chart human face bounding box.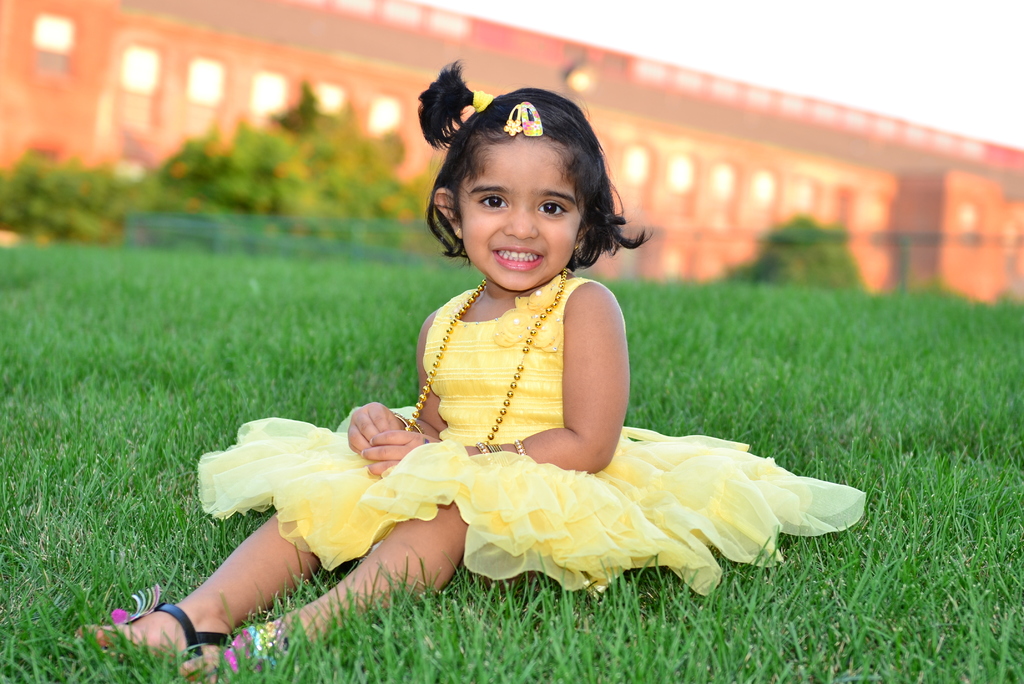
Charted: [456,140,586,286].
